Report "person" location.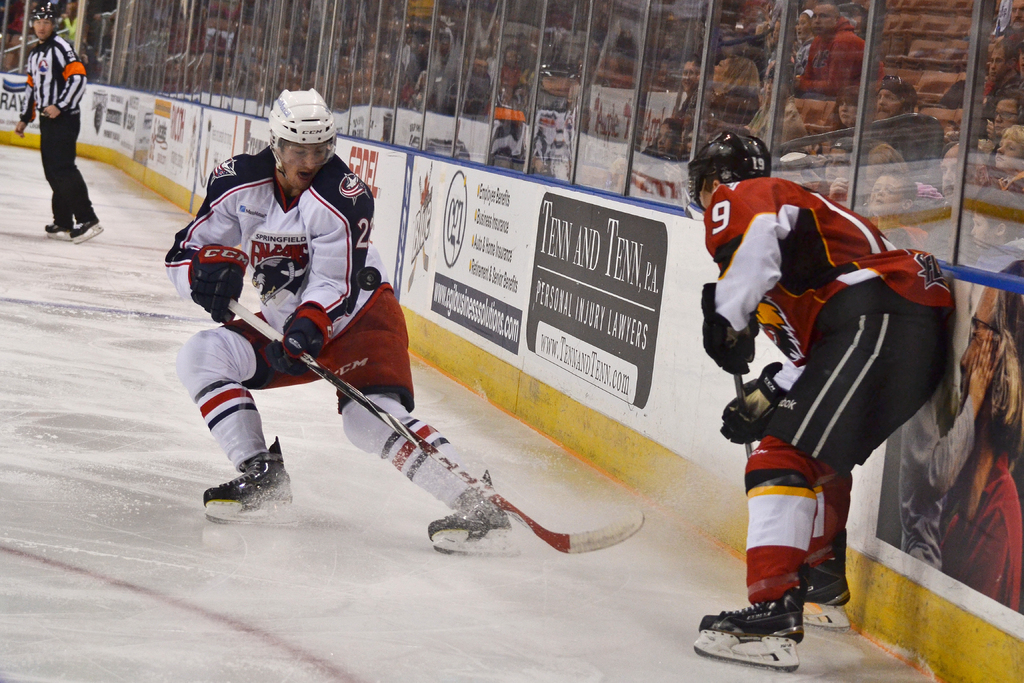
Report: BBox(684, 120, 954, 672).
